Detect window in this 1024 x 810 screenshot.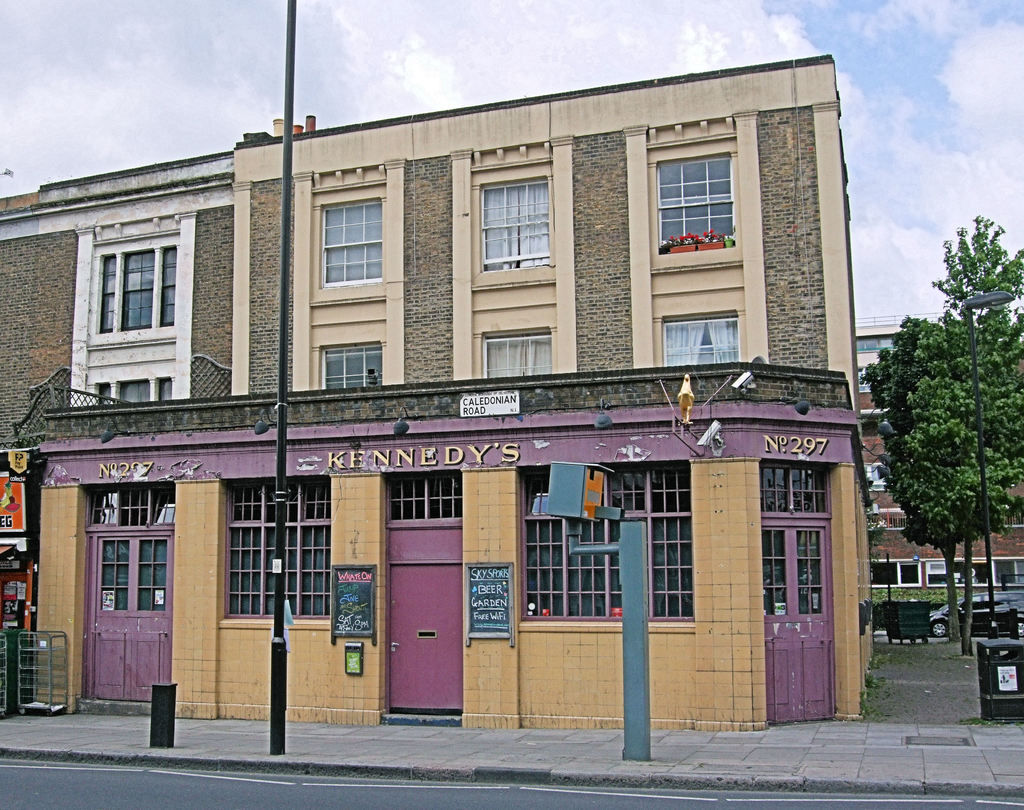
Detection: left=657, top=150, right=739, bottom=254.
